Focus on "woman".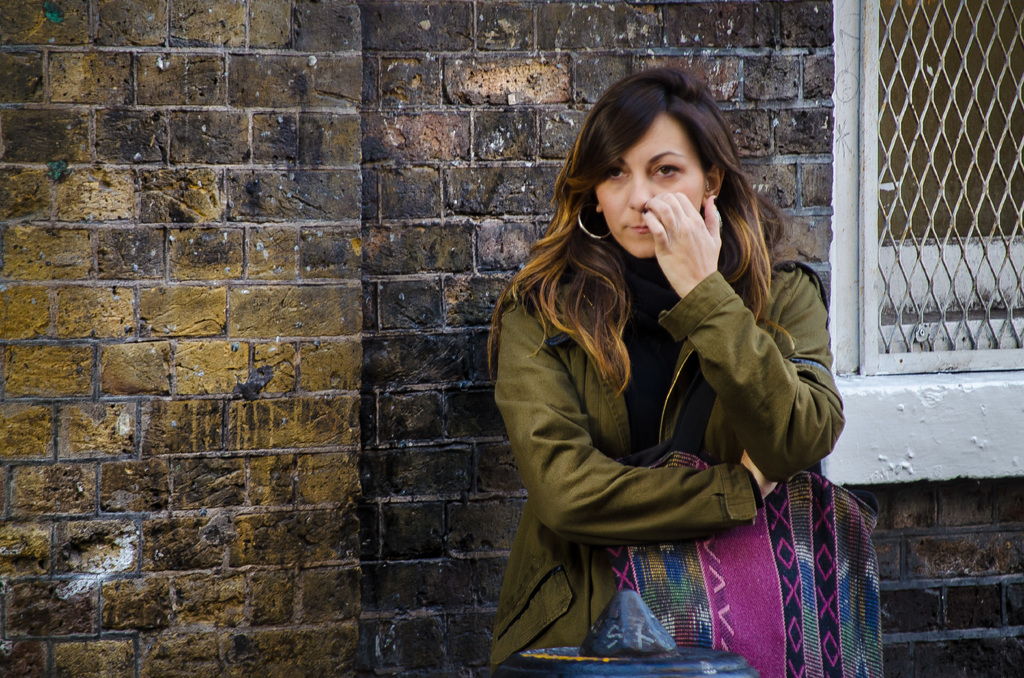
Focused at 456 74 856 672.
